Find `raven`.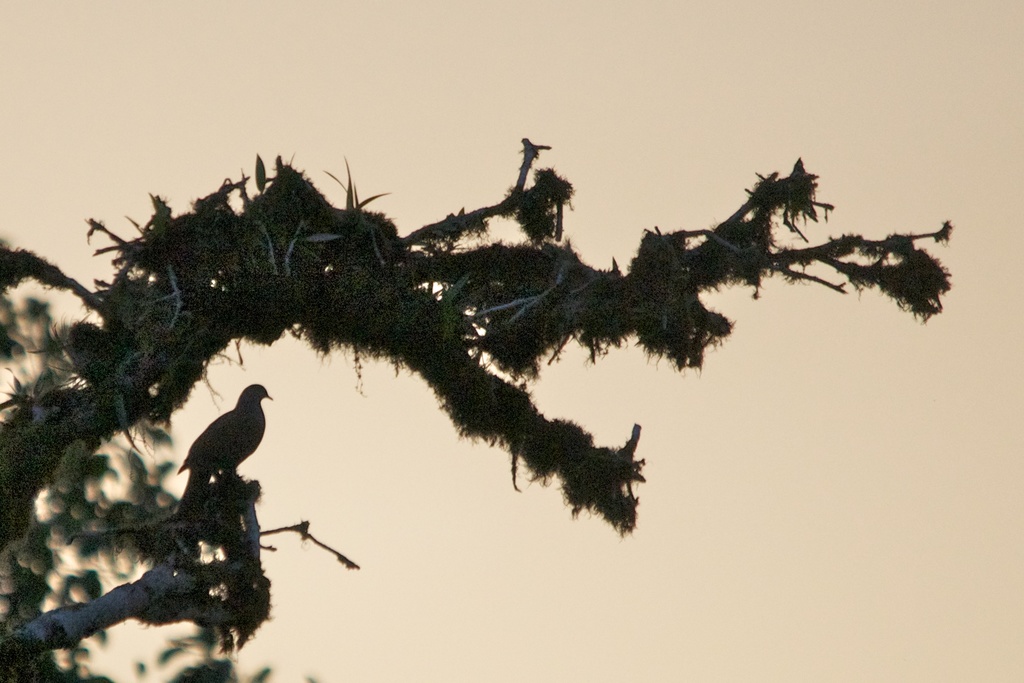
Rect(176, 381, 277, 494).
